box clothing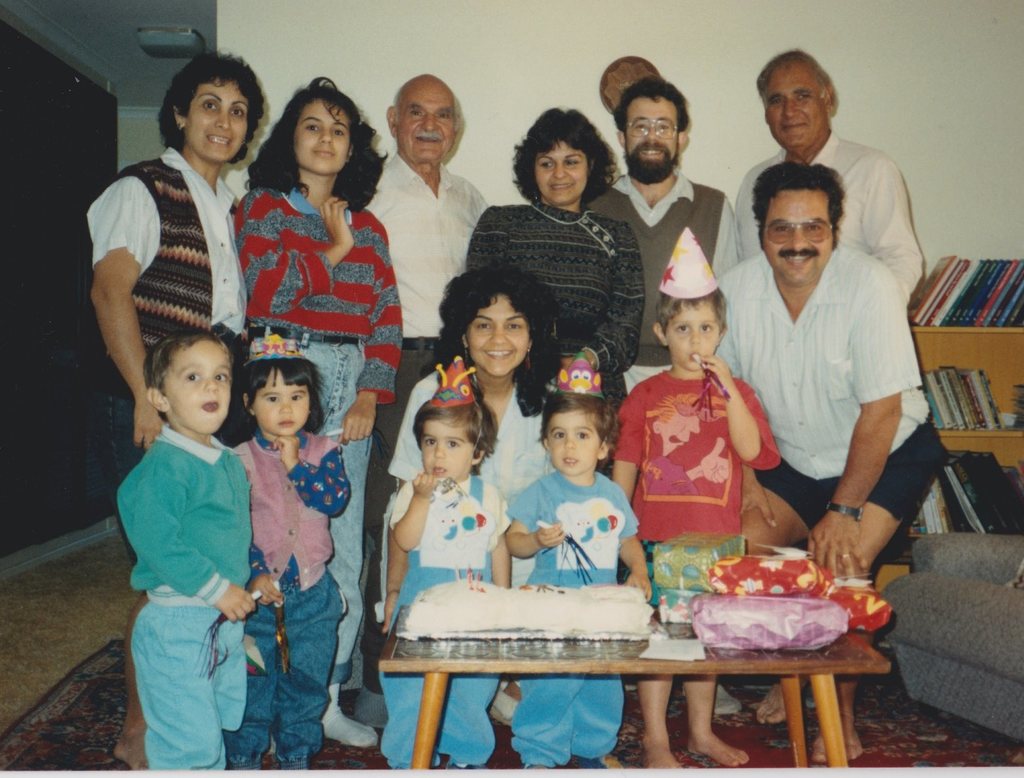
(378,469,514,773)
